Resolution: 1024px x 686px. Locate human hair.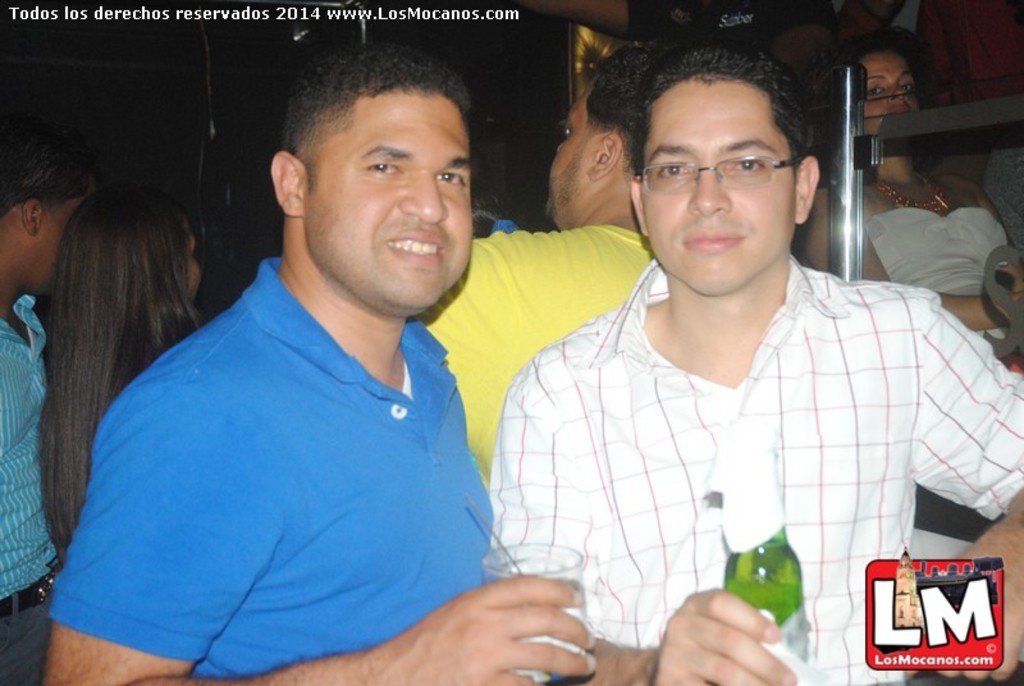
BBox(45, 192, 204, 563).
